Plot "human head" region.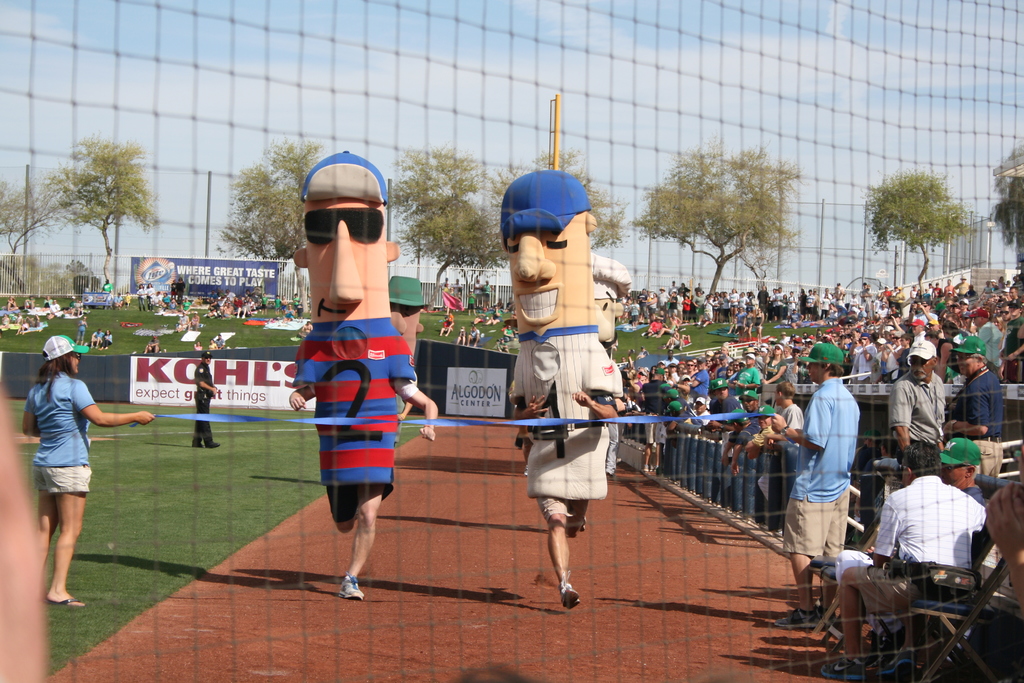
Plotted at locate(292, 148, 399, 324).
